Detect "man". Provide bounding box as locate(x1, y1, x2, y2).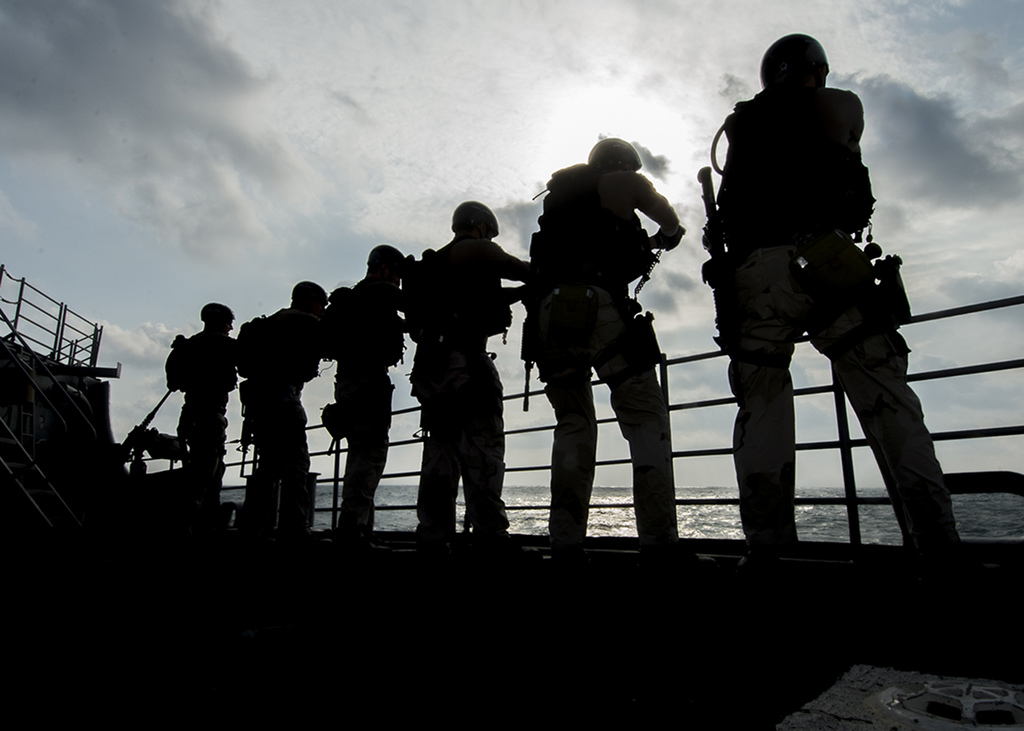
locate(394, 196, 532, 561).
